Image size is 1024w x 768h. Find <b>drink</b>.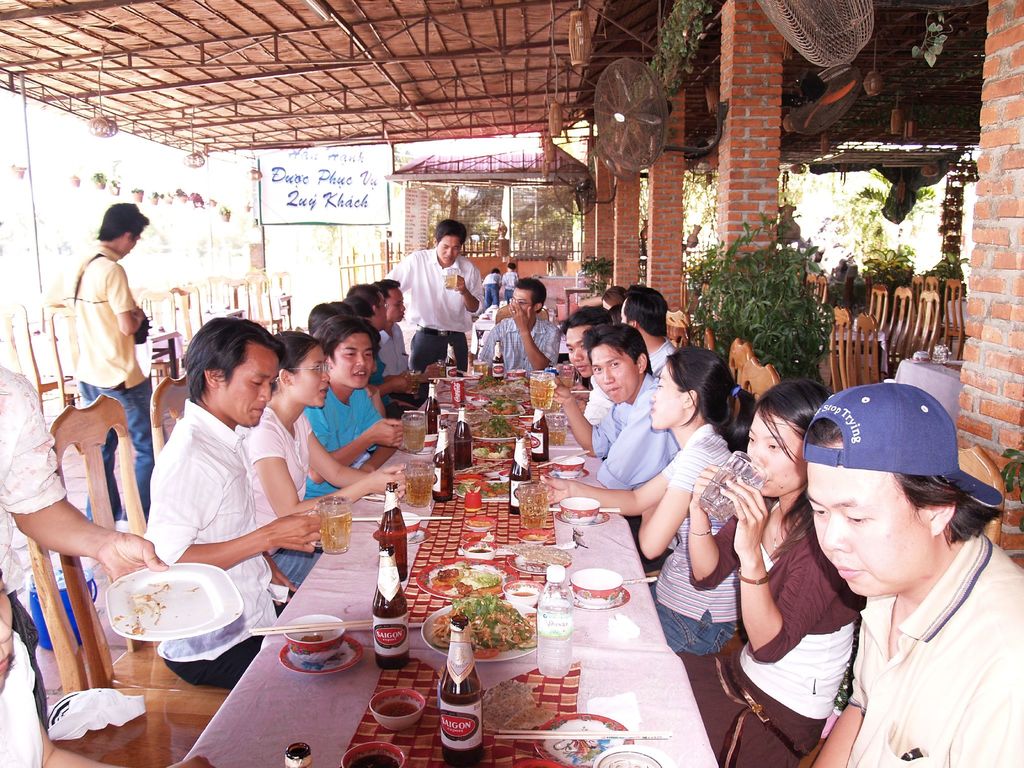
x1=403, y1=472, x2=433, y2=505.
